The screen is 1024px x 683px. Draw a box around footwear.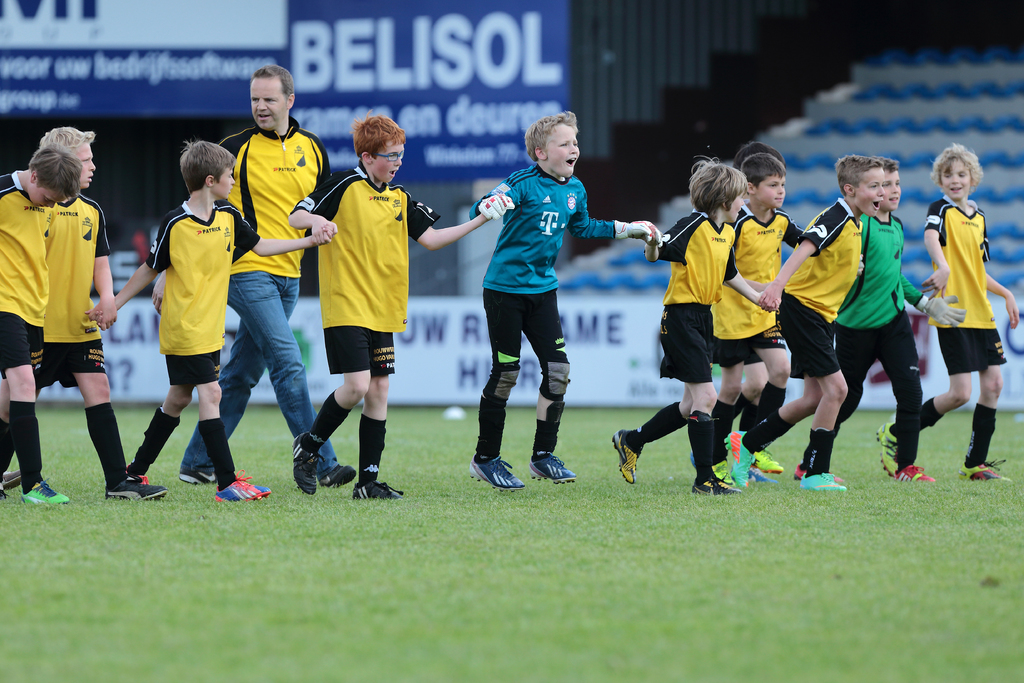
797, 465, 849, 491.
